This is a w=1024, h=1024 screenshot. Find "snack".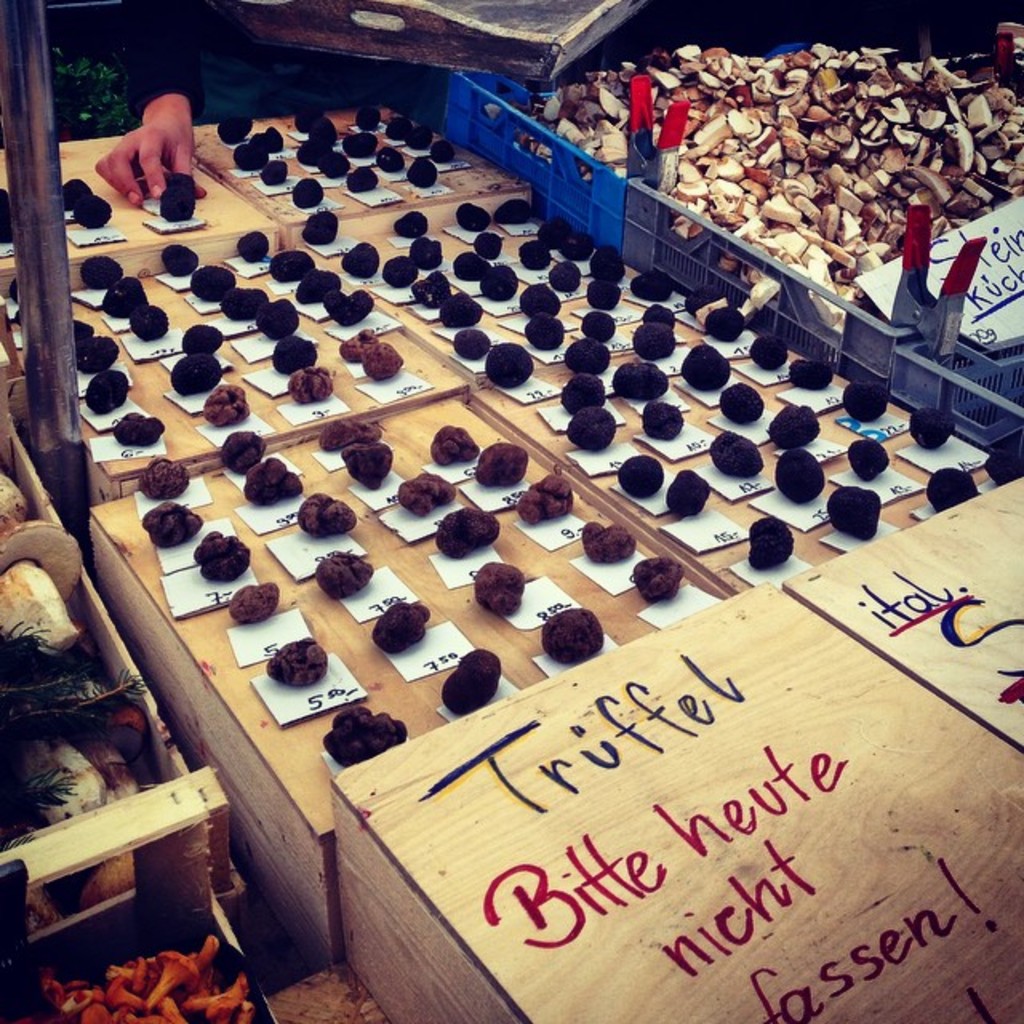
Bounding box: {"x1": 411, "y1": 152, "x2": 438, "y2": 190}.
